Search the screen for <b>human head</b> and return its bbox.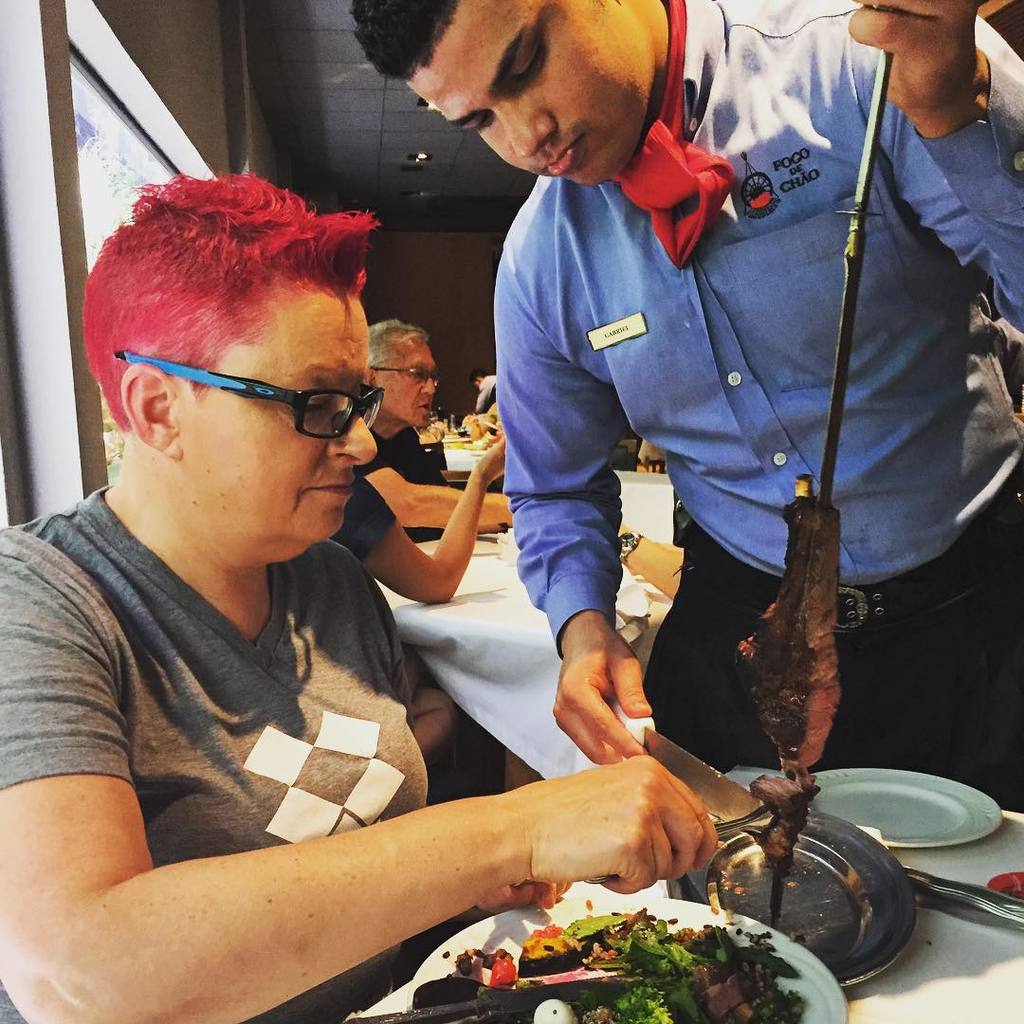
Found: pyautogui.locateOnScreen(80, 172, 384, 566).
